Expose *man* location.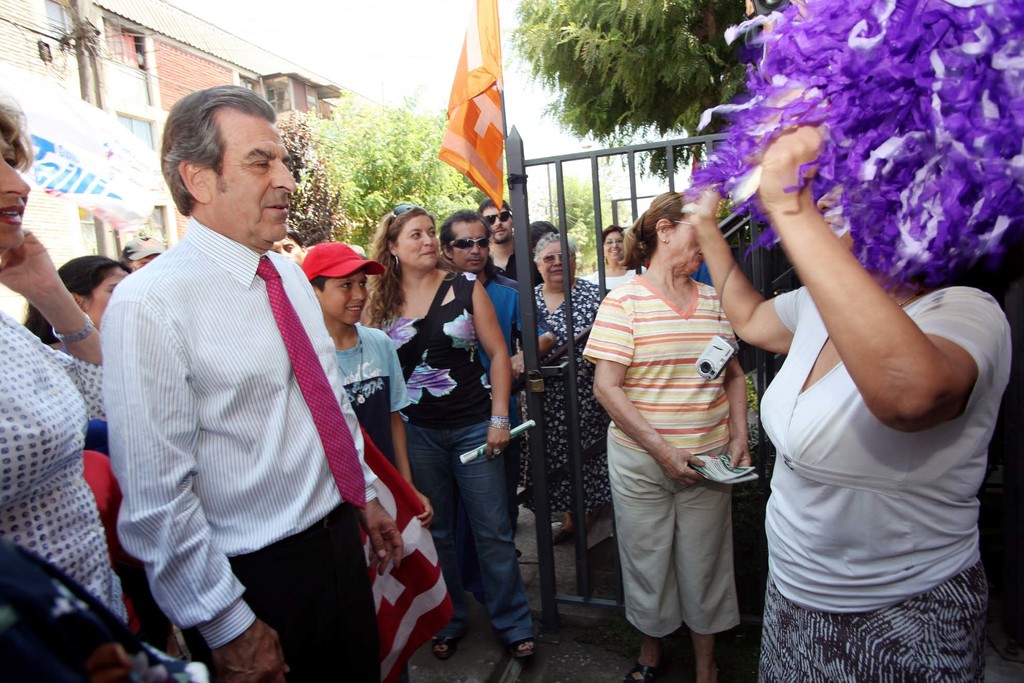
Exposed at [266, 227, 305, 266].
